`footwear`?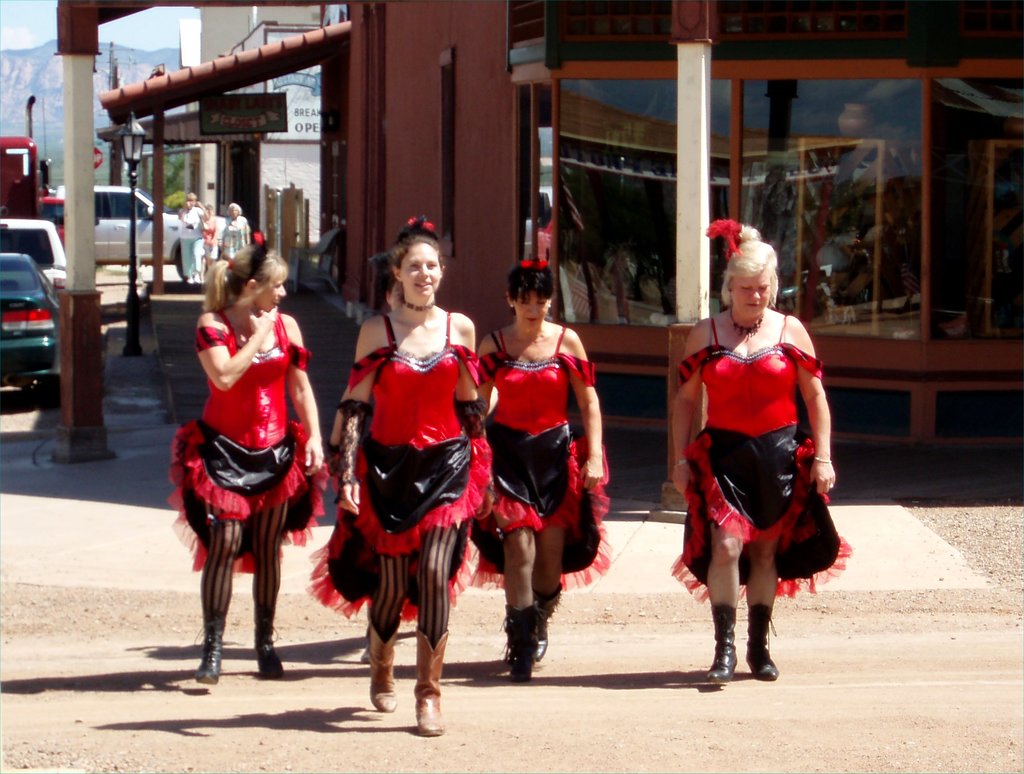
<bbox>367, 612, 397, 713</bbox>
